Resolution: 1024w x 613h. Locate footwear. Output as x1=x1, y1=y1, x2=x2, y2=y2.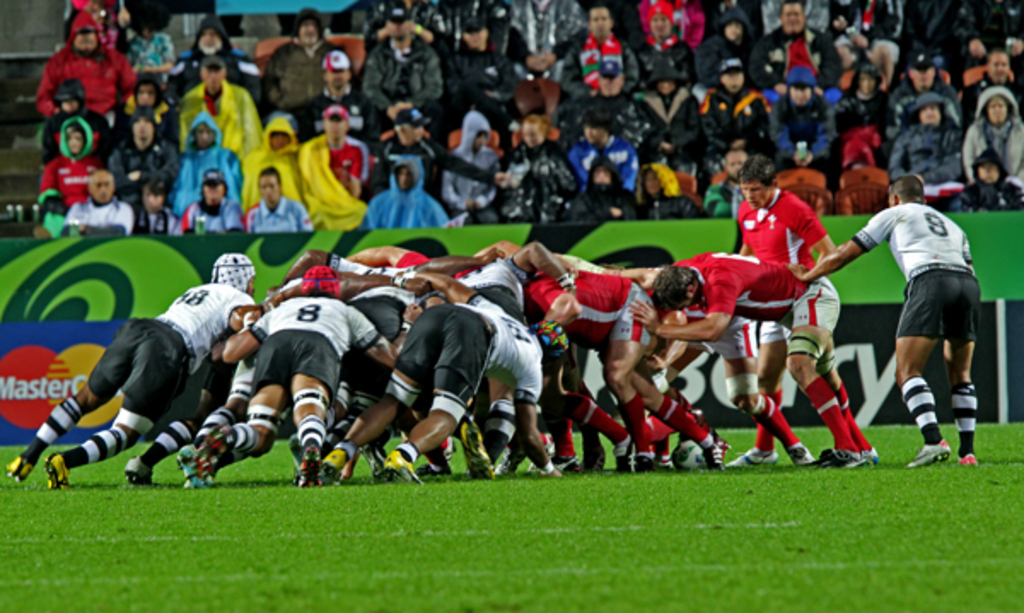
x1=725, y1=444, x2=777, y2=466.
